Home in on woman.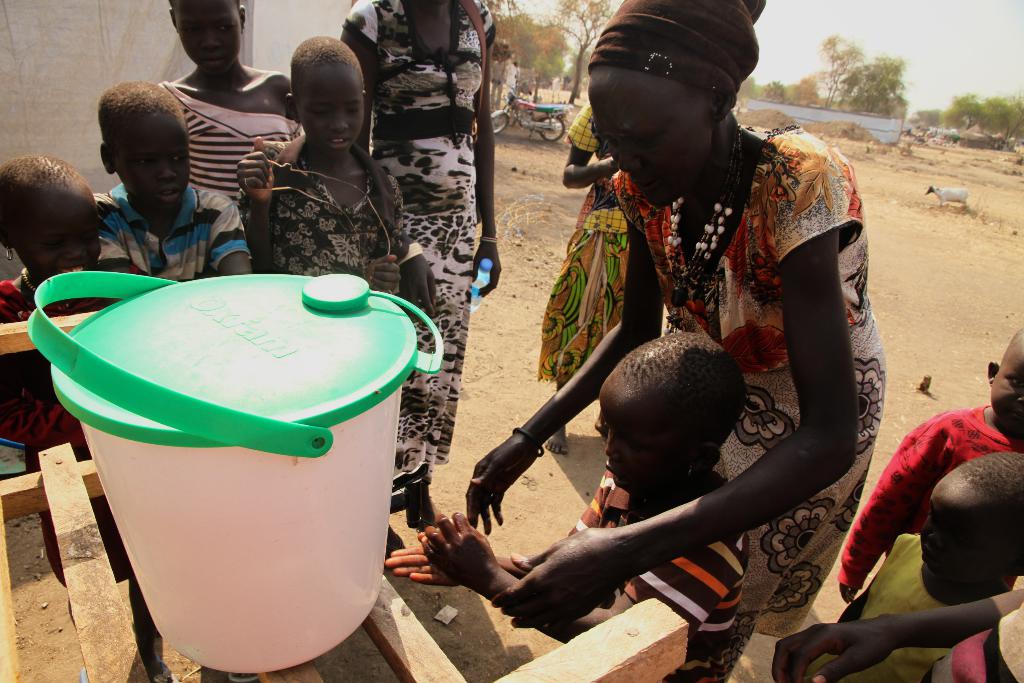
Homed in at rect(454, 81, 900, 655).
